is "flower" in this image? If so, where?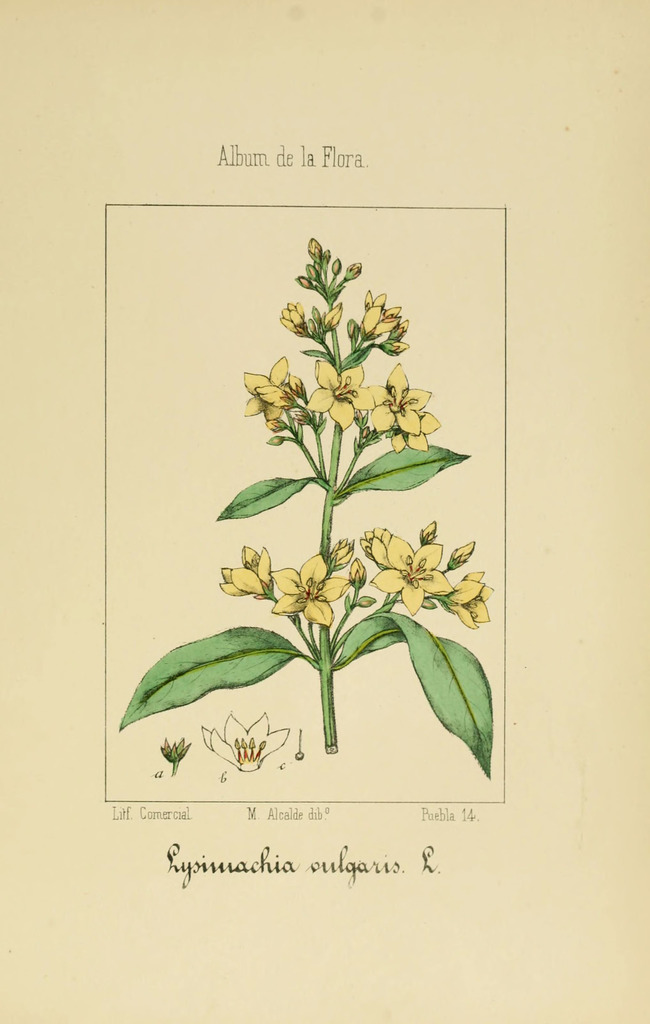
Yes, at 159/738/187/764.
